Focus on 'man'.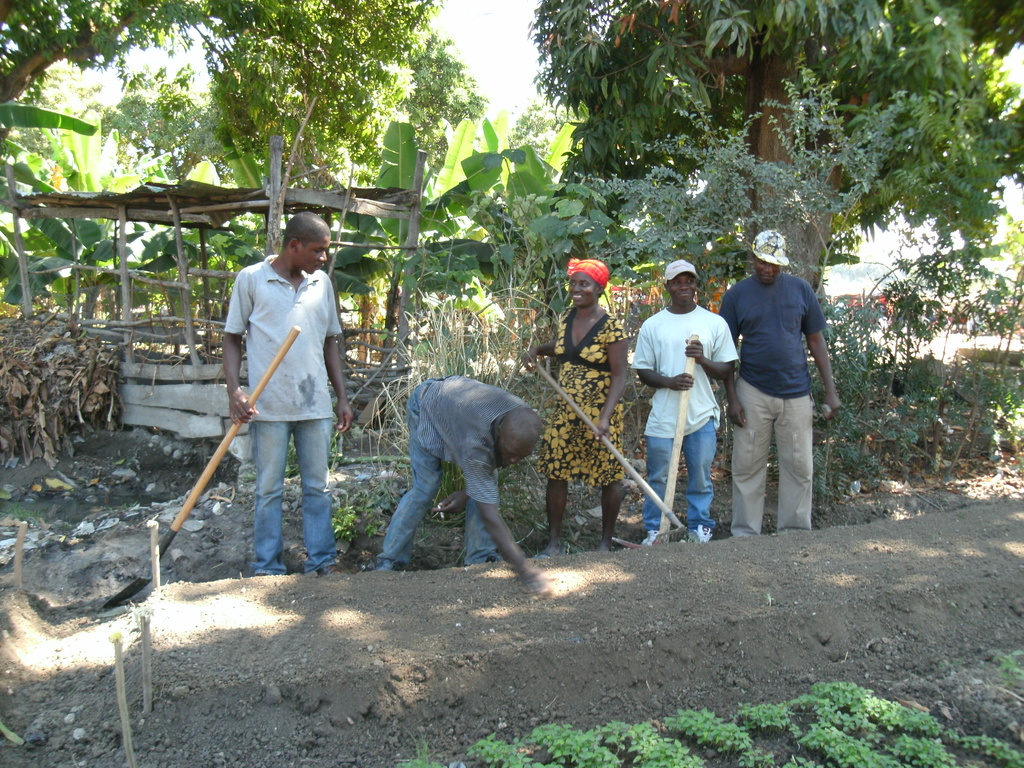
Focused at <bbox>628, 258, 737, 547</bbox>.
